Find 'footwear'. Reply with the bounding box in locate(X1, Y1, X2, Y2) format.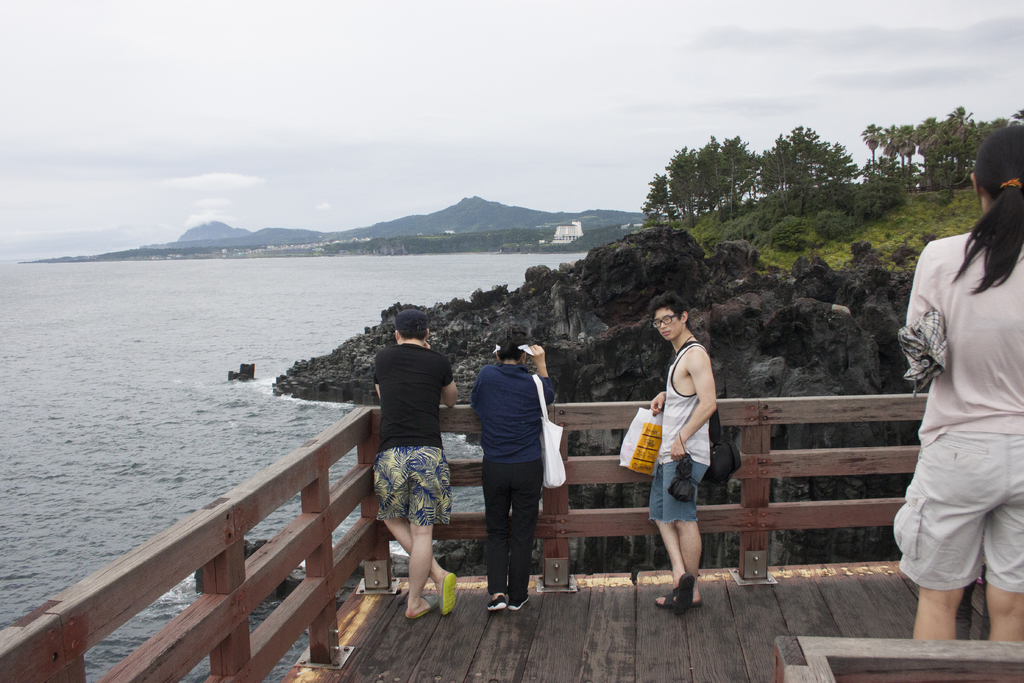
locate(484, 595, 506, 613).
